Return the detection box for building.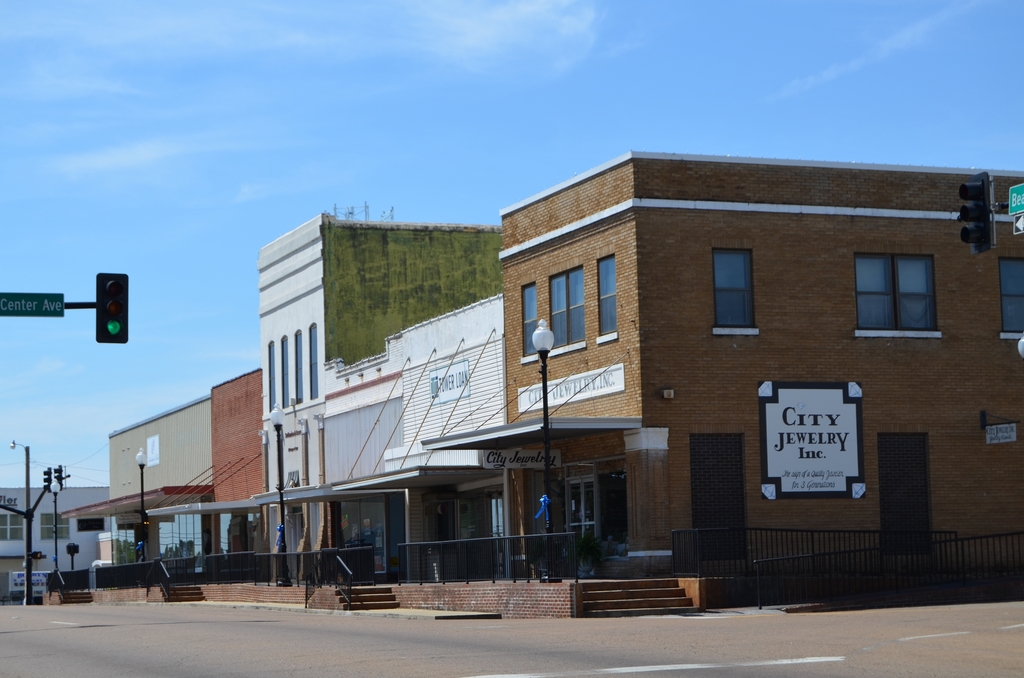
x1=423, y1=149, x2=1023, y2=579.
